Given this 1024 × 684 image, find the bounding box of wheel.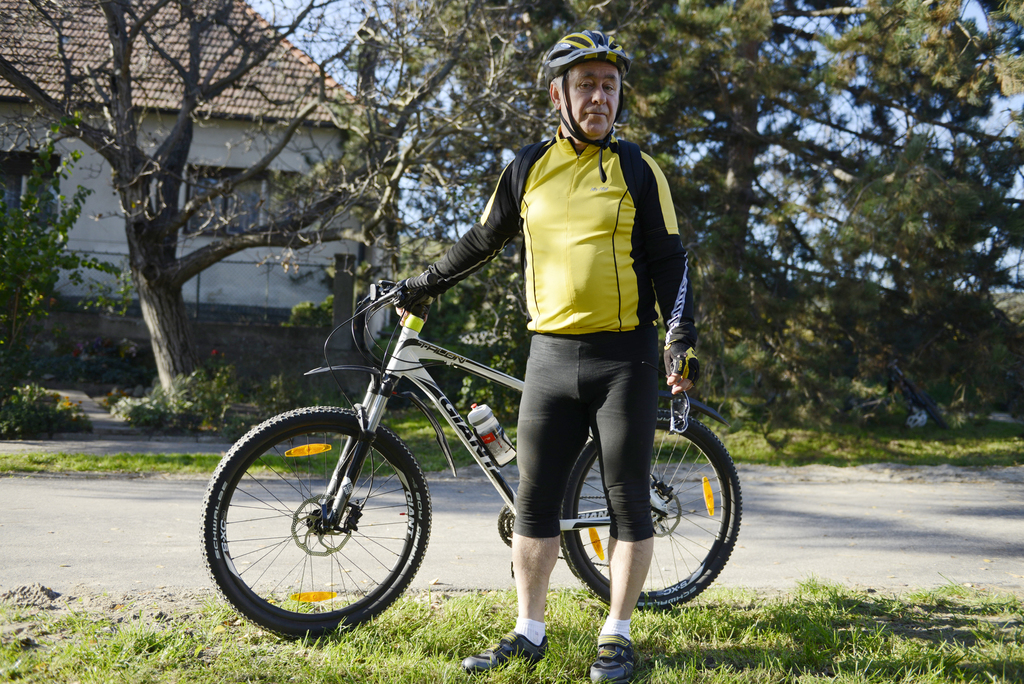
BBox(558, 411, 746, 611).
